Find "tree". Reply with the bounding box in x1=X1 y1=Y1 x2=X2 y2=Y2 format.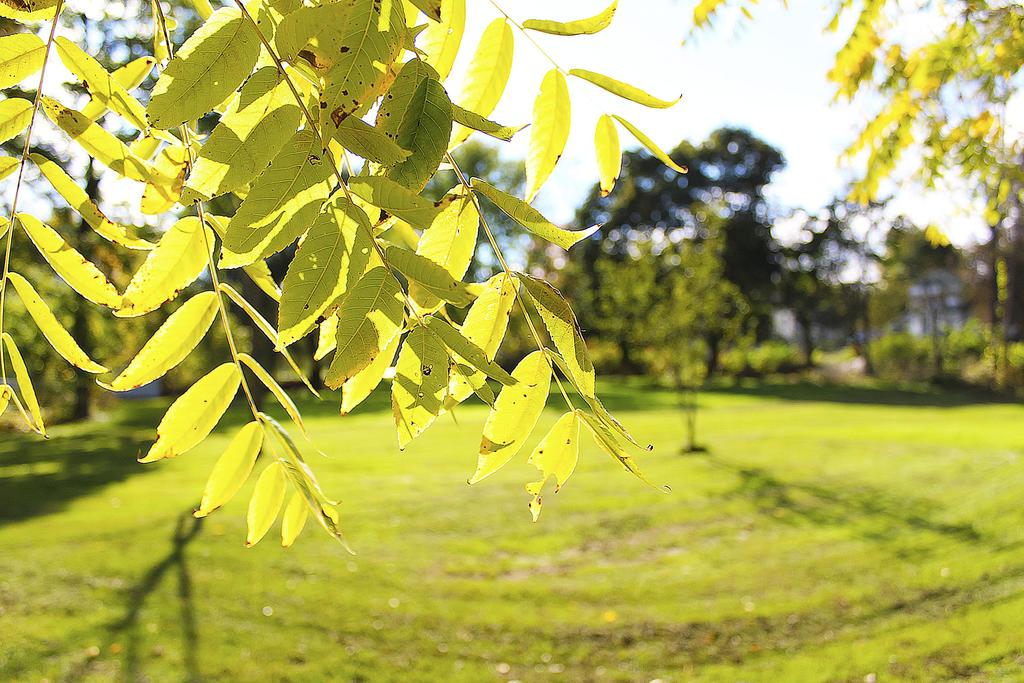
x1=689 y1=0 x2=1023 y2=229.
